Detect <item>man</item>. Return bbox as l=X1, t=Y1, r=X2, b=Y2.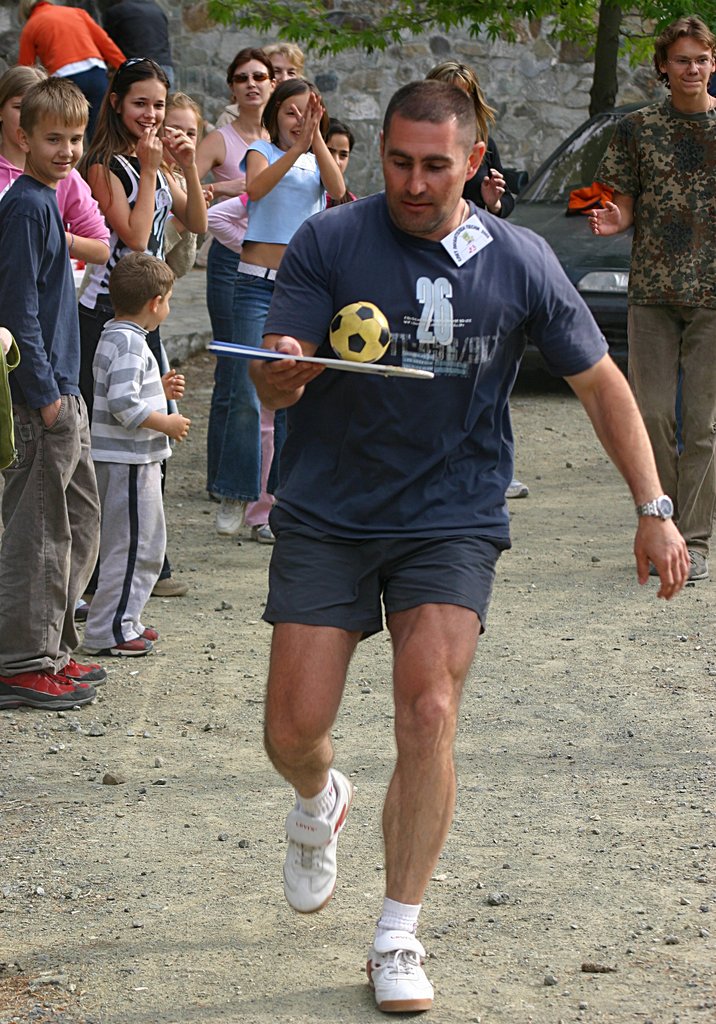
l=218, t=44, r=307, b=126.
